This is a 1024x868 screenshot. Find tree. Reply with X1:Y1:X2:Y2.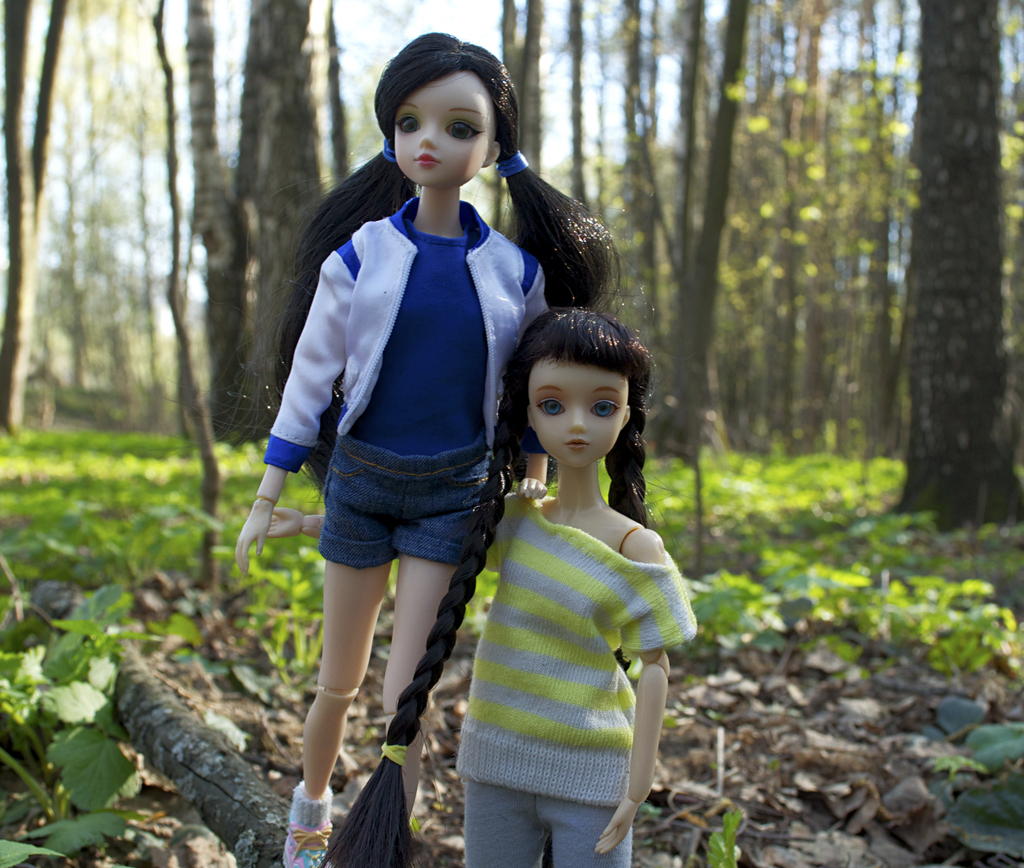
554:0:593:223.
